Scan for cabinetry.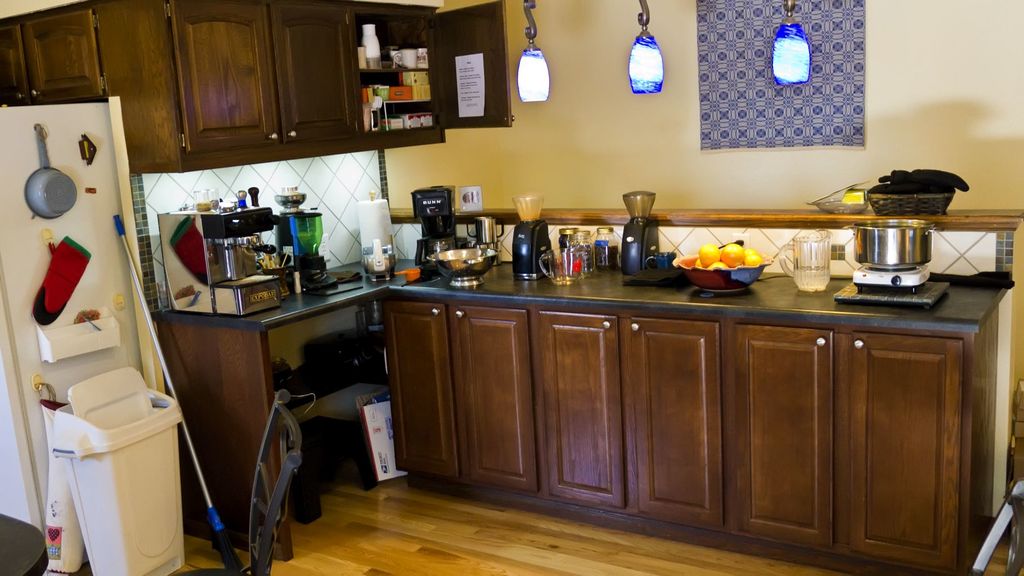
Scan result: [149,256,431,561].
